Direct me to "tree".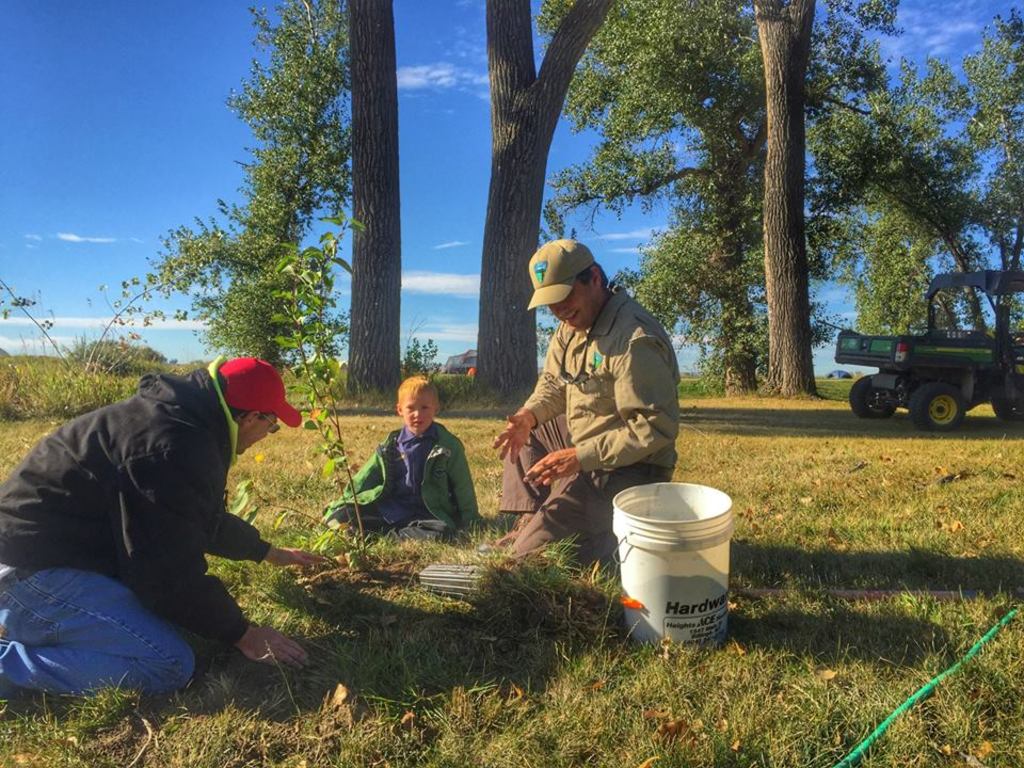
Direction: detection(341, 0, 399, 399).
